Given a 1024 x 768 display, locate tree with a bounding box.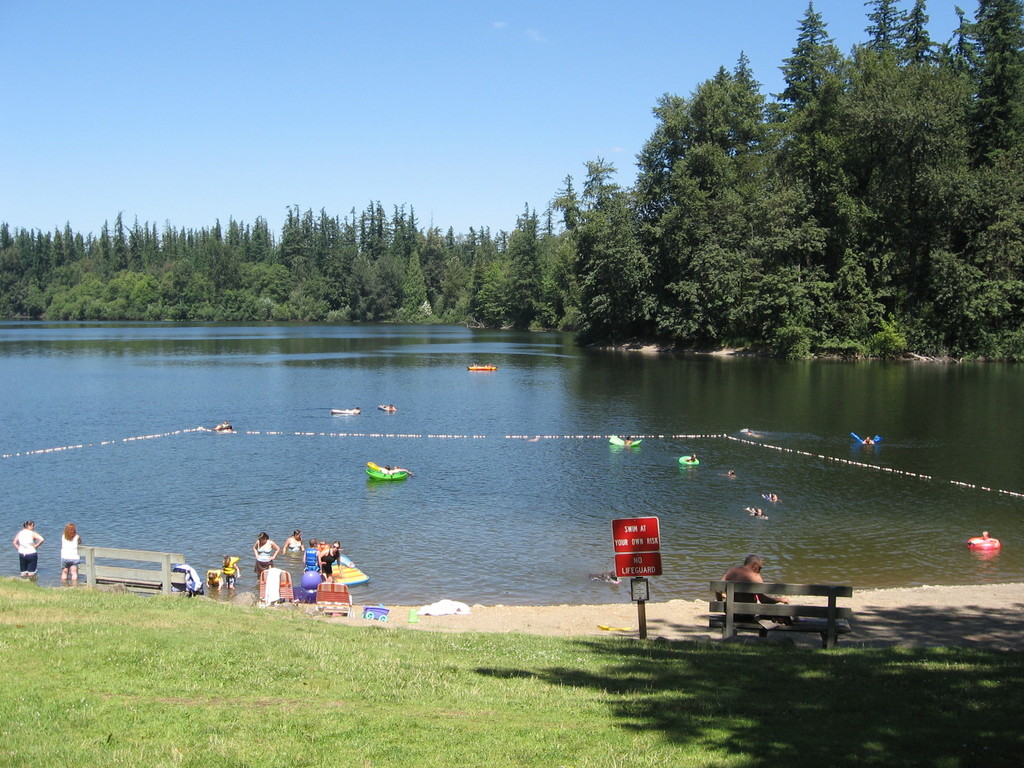
Located: <box>905,46,977,247</box>.
